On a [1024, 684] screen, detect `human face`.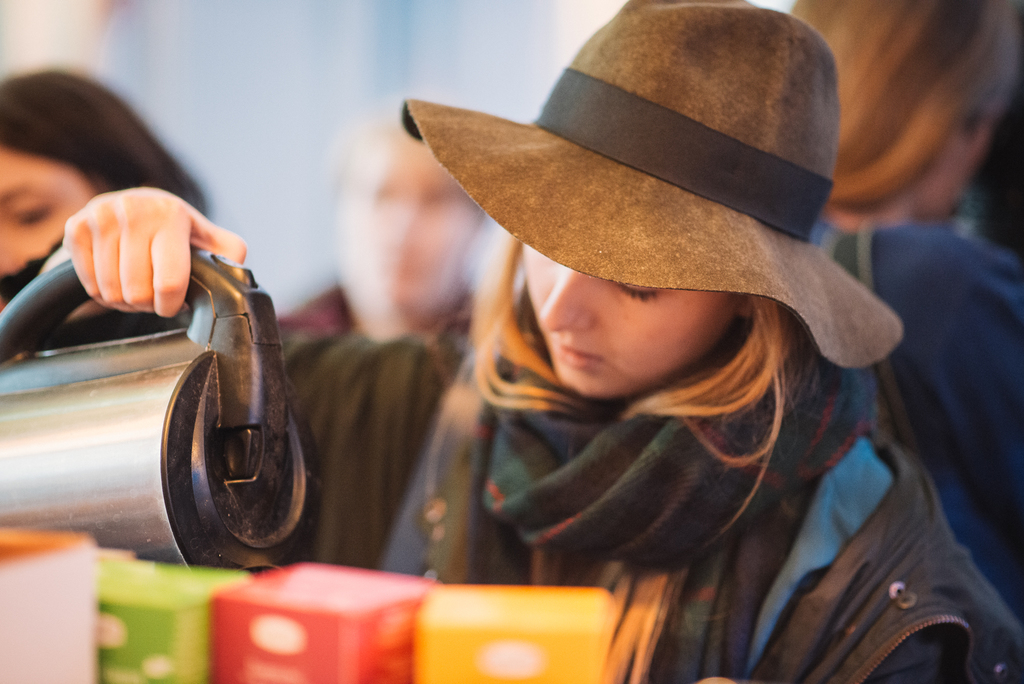
x1=0, y1=156, x2=98, y2=313.
